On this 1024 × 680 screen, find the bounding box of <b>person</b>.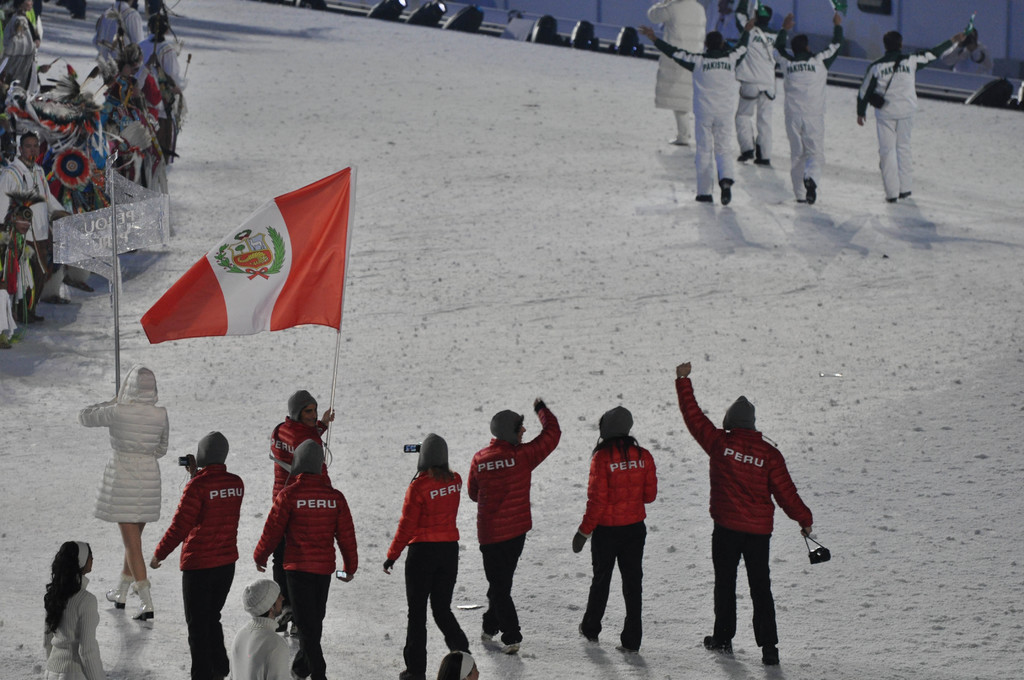
Bounding box: <region>381, 435, 476, 679</region>.
